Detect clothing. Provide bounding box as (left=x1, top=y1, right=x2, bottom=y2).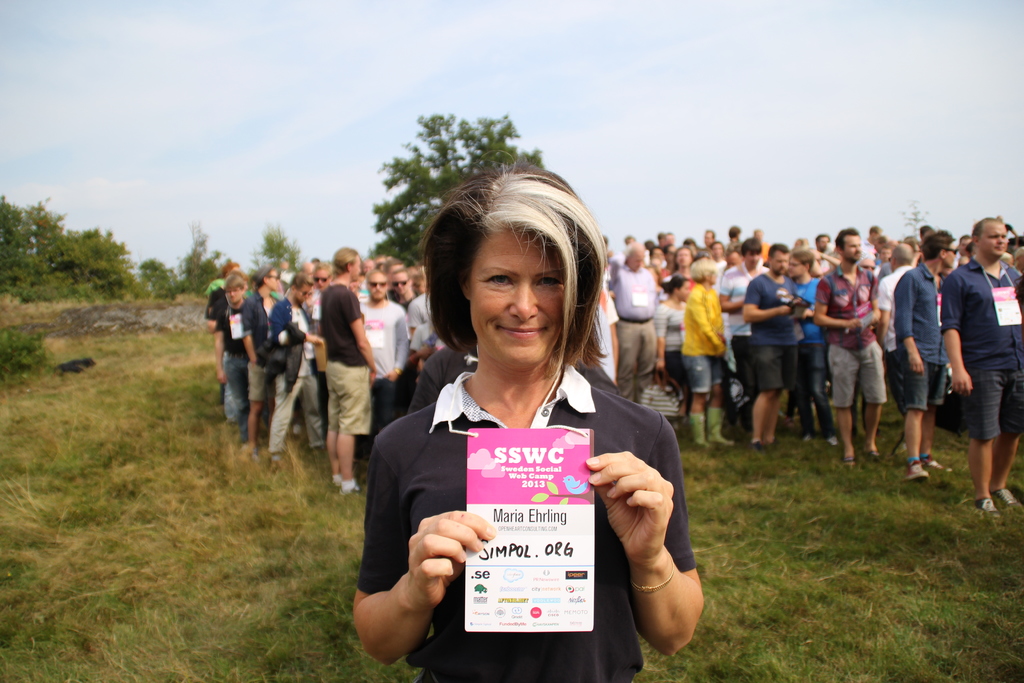
(left=604, top=267, right=661, bottom=399).
